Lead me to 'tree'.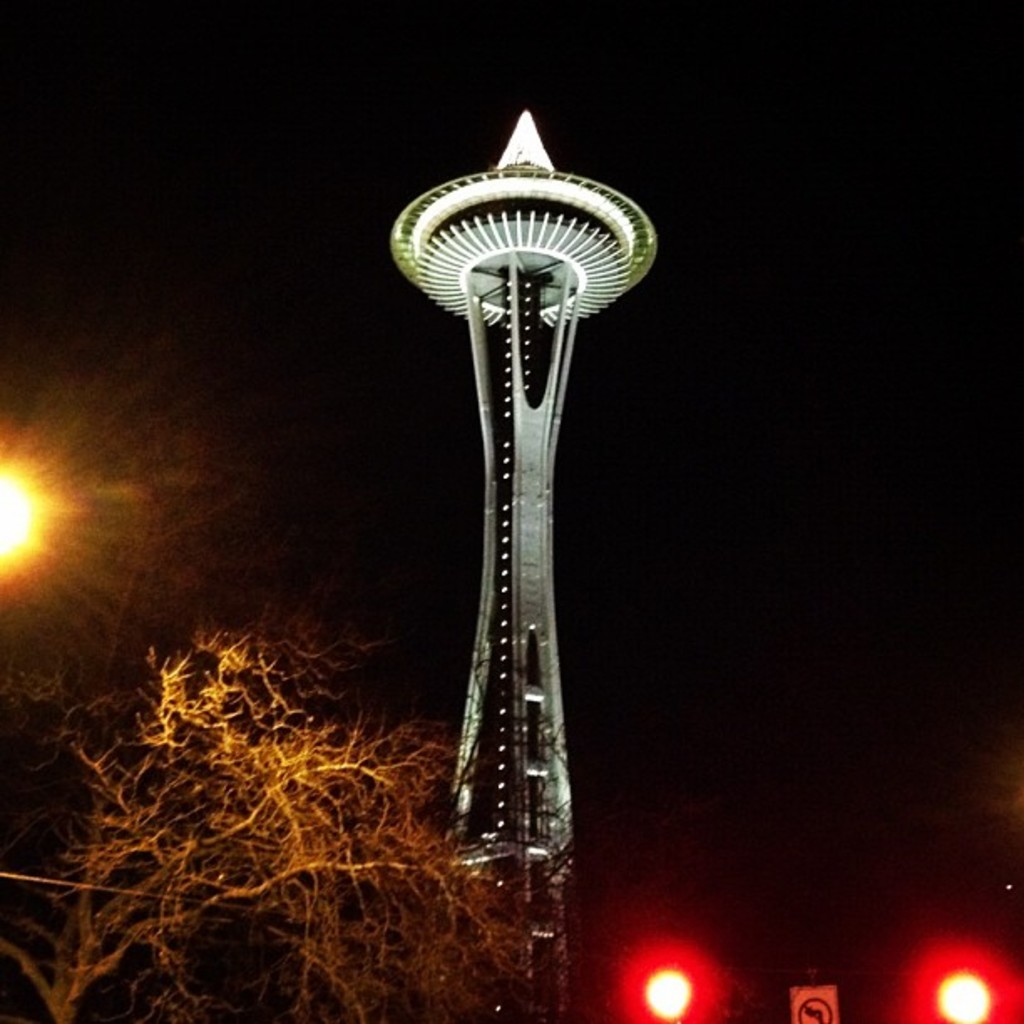
Lead to bbox=[0, 592, 535, 1022].
